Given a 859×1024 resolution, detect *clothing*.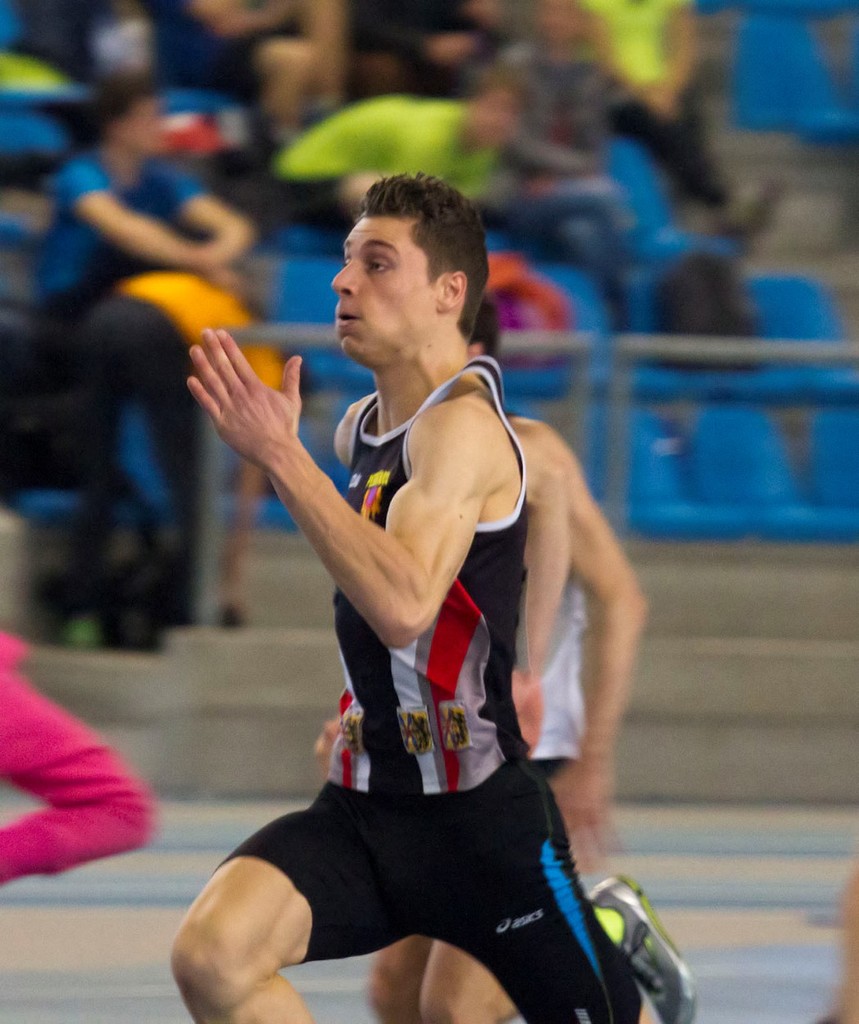
(193, 347, 637, 1023).
